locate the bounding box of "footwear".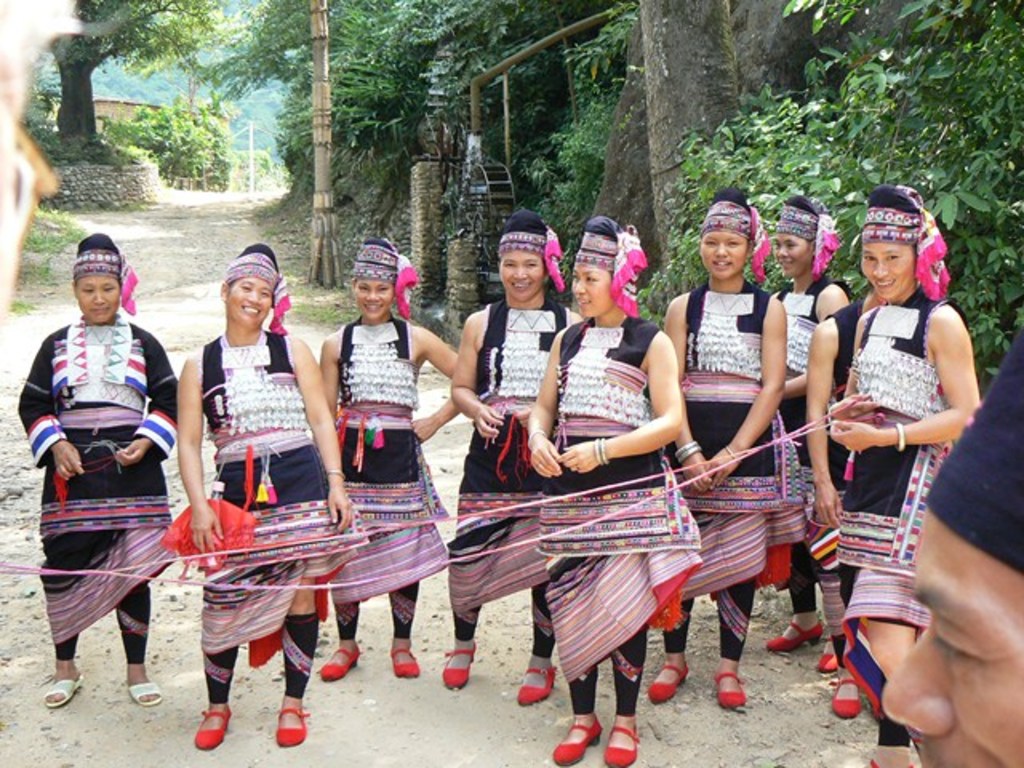
Bounding box: x1=272, y1=712, x2=306, y2=749.
